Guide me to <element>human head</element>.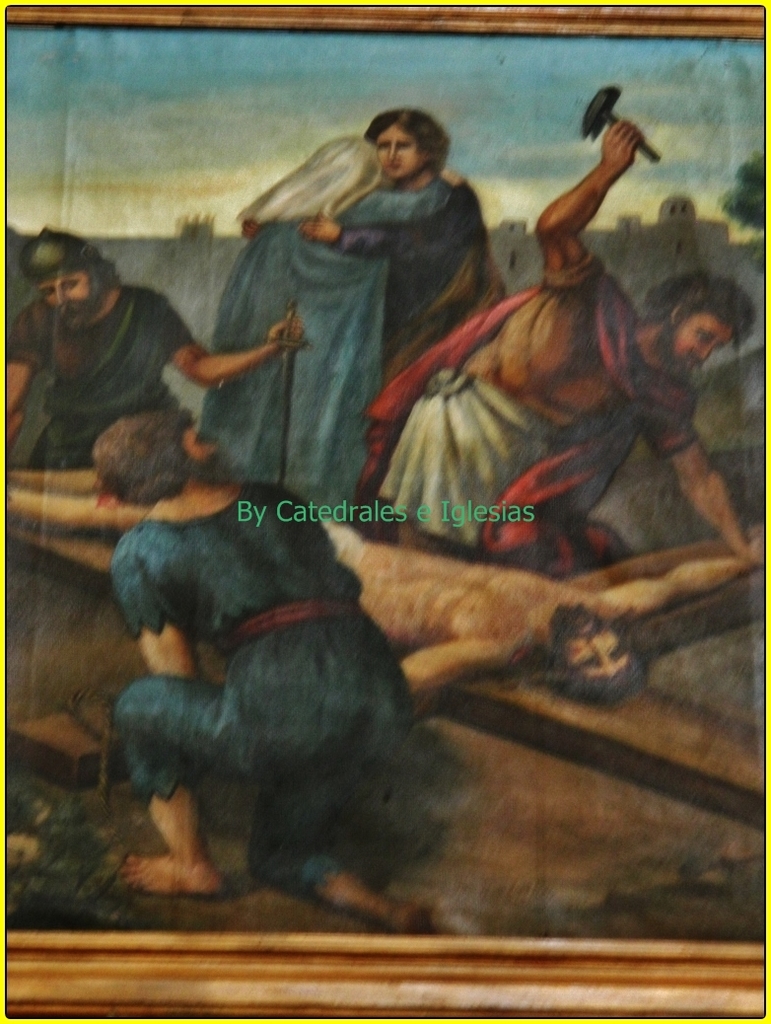
Guidance: <region>371, 108, 449, 185</region>.
